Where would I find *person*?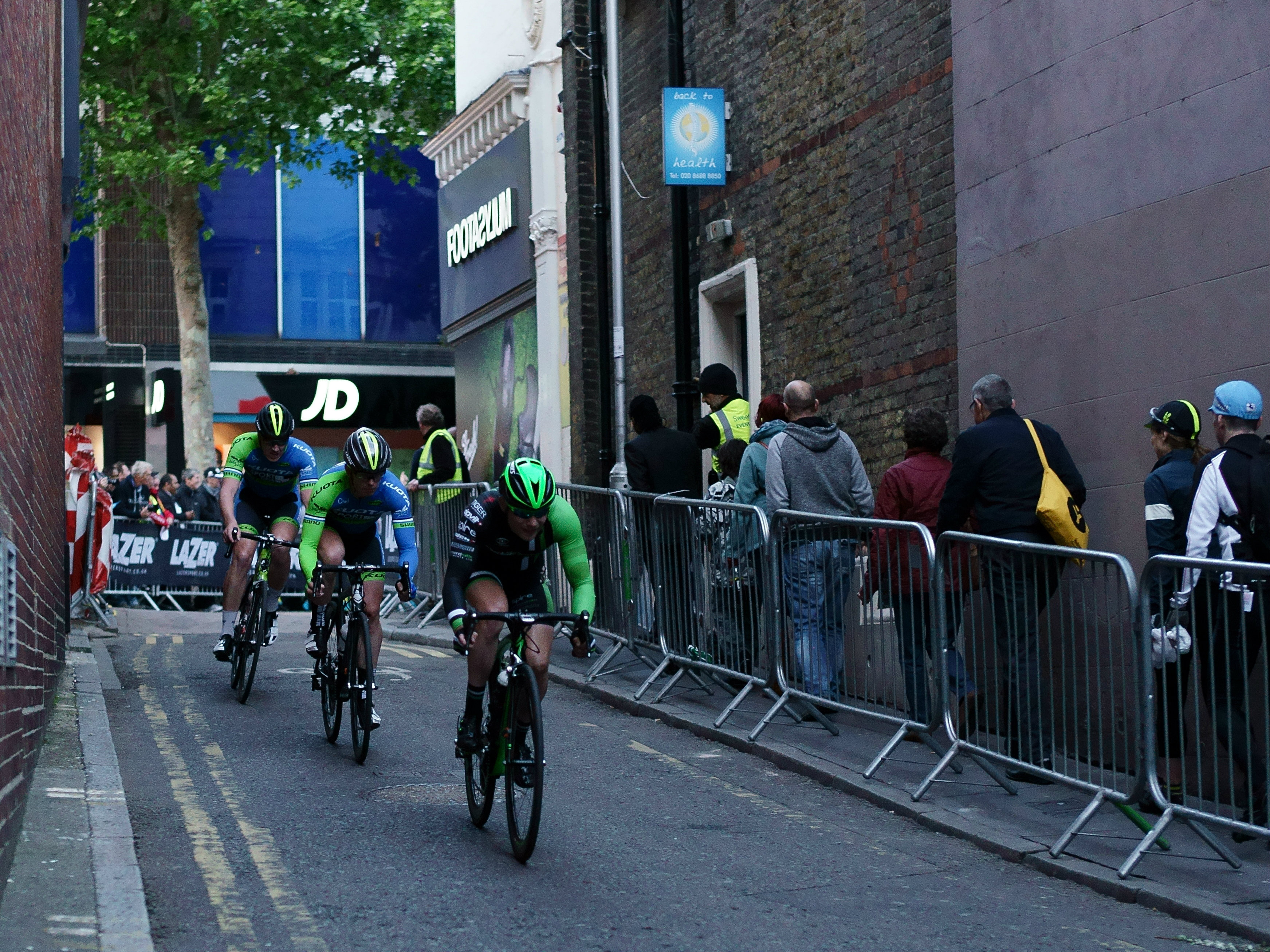
At rect(252, 132, 277, 182).
